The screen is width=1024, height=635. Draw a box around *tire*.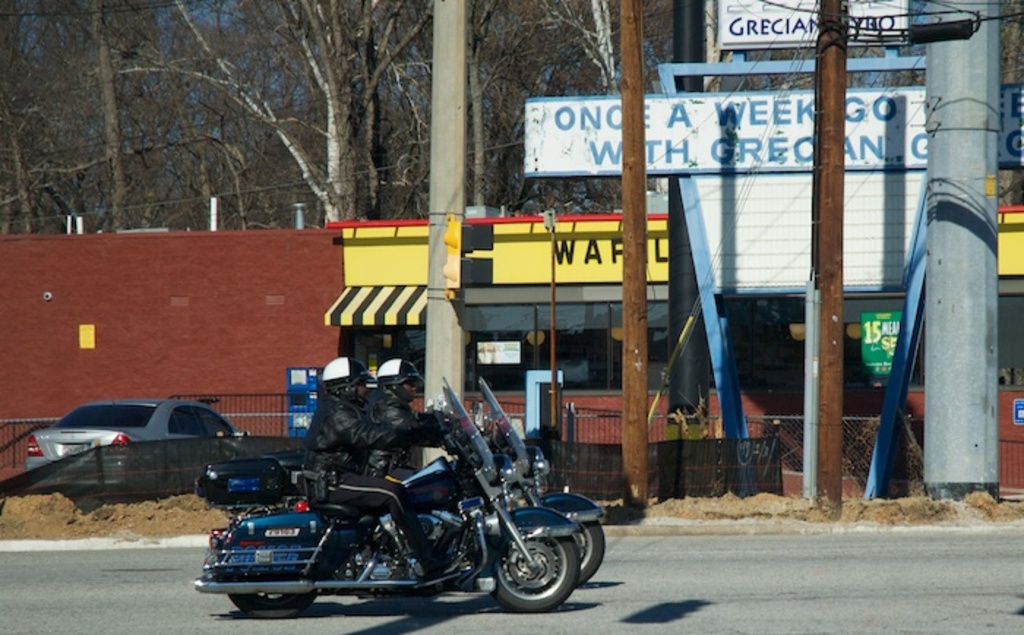
[left=483, top=528, right=579, bottom=609].
